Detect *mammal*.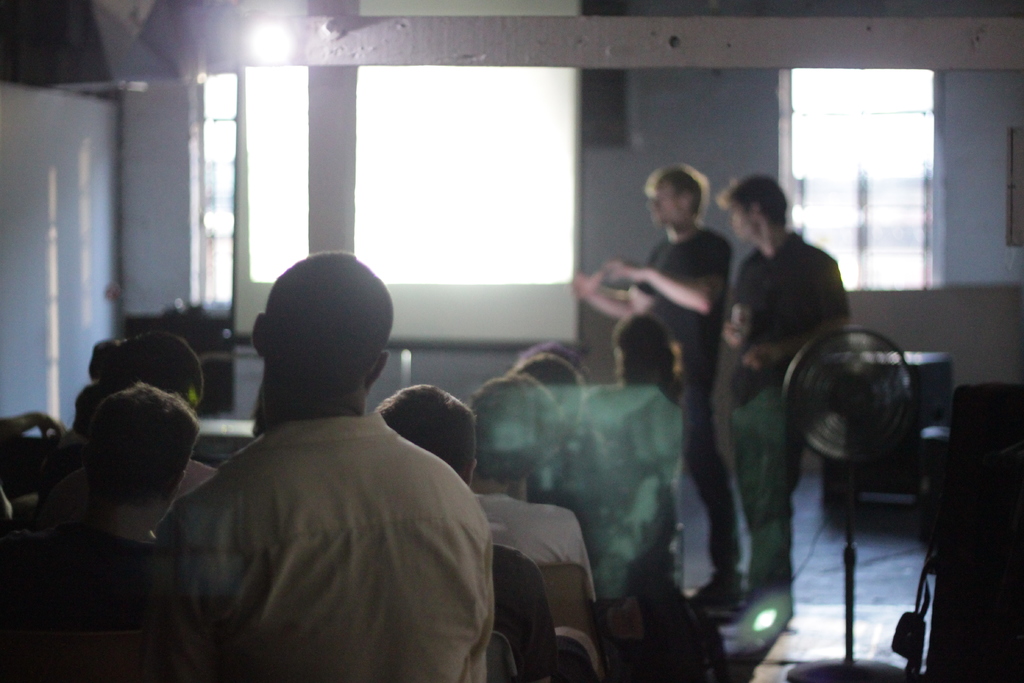
Detected at x1=605 y1=309 x2=696 y2=536.
